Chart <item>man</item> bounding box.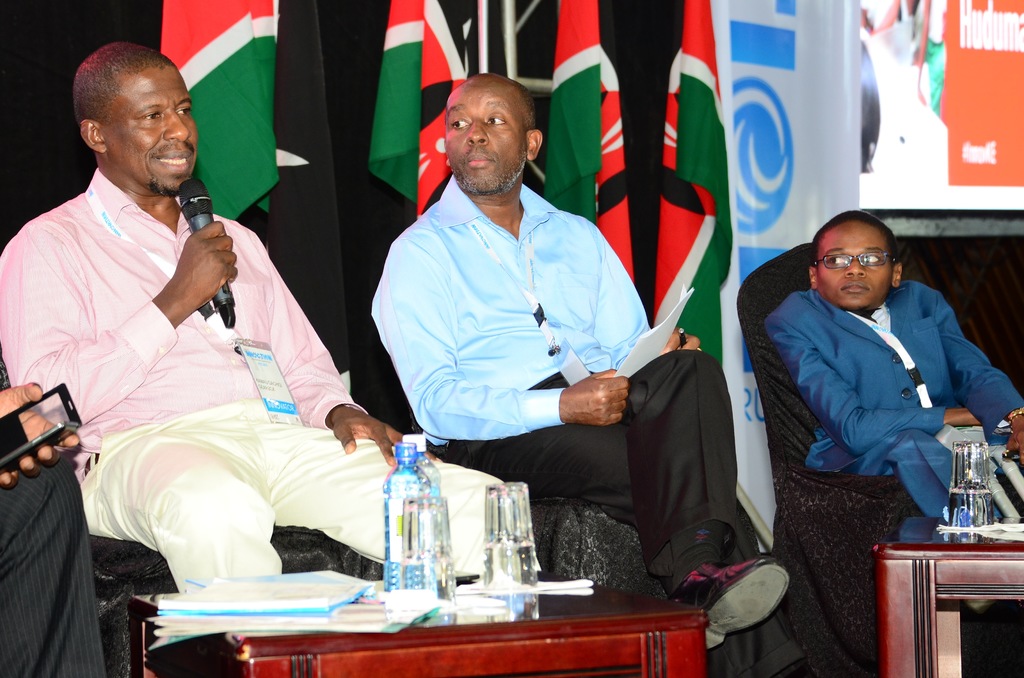
Charted: [0,43,536,588].
